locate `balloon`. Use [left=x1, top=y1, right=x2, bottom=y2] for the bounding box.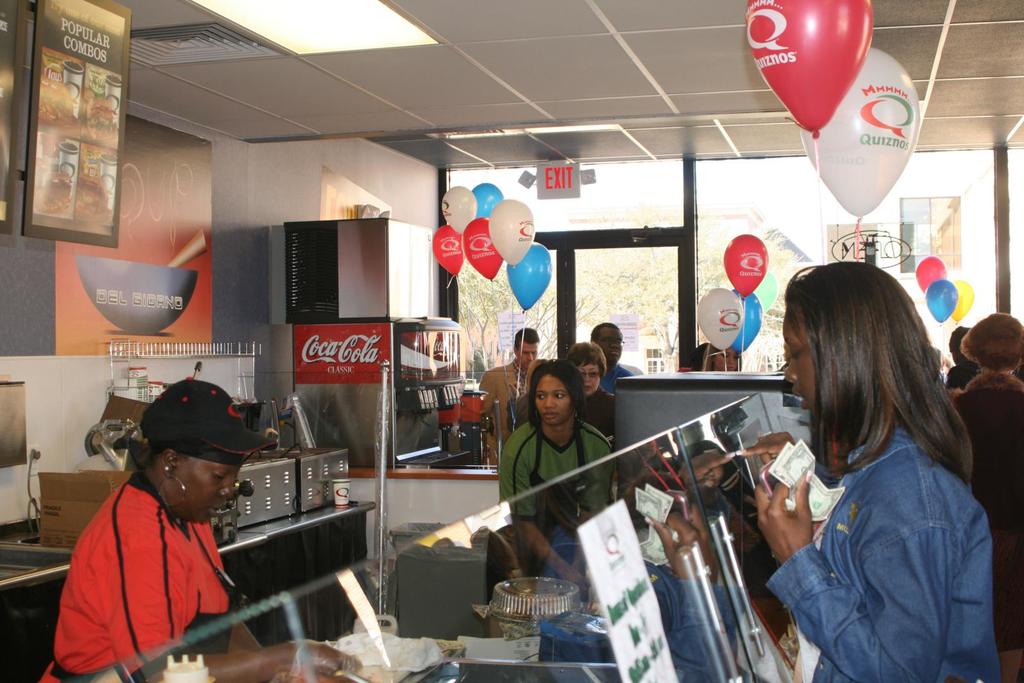
[left=754, top=268, right=775, bottom=311].
